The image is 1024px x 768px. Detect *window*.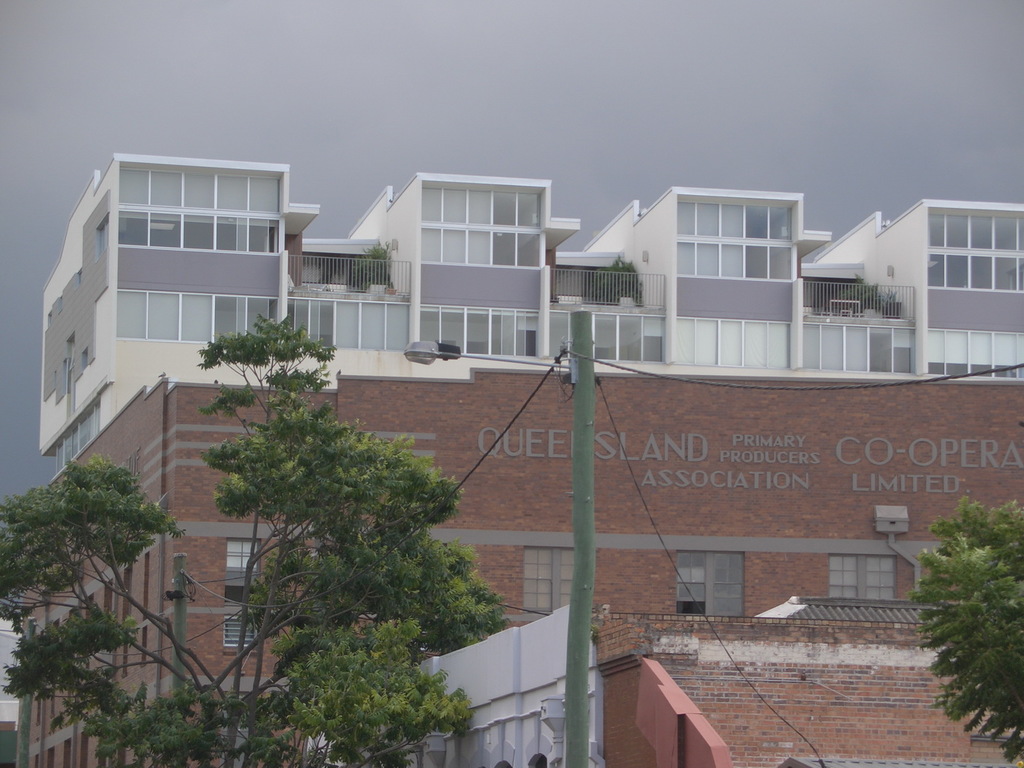
Detection: box=[415, 307, 543, 353].
